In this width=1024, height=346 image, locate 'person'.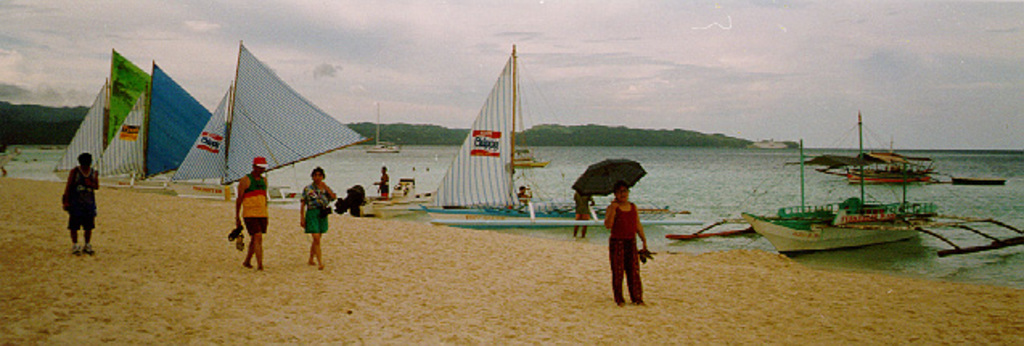
Bounding box: locate(386, 169, 394, 198).
